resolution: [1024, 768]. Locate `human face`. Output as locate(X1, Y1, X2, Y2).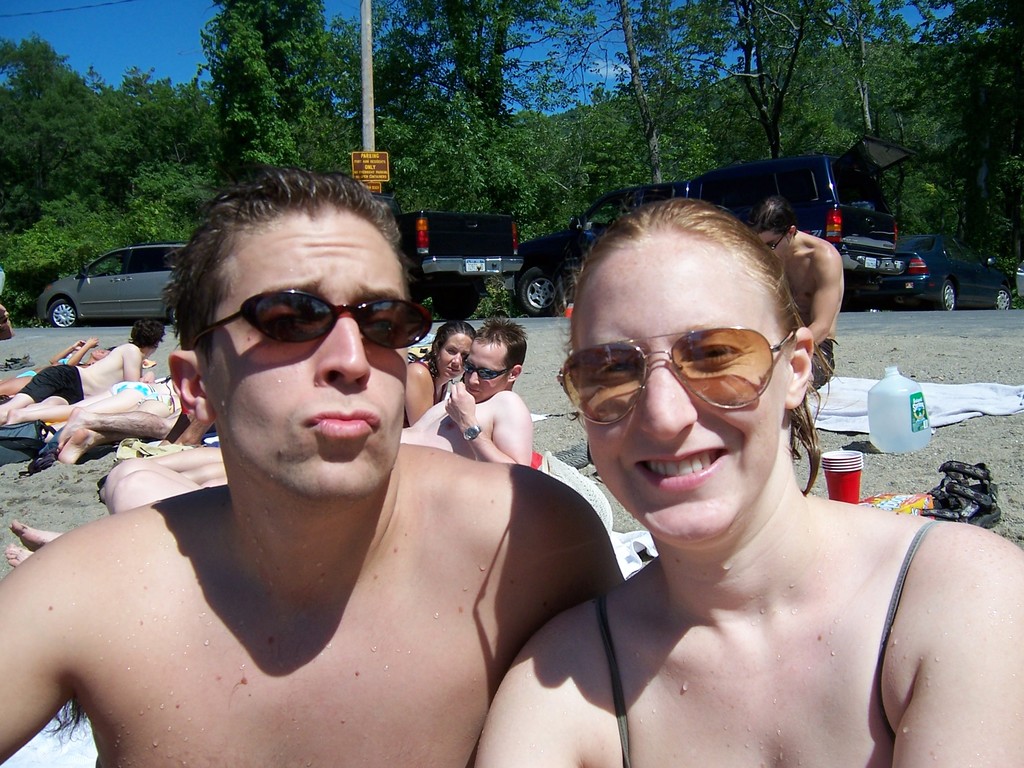
locate(435, 332, 473, 378).
